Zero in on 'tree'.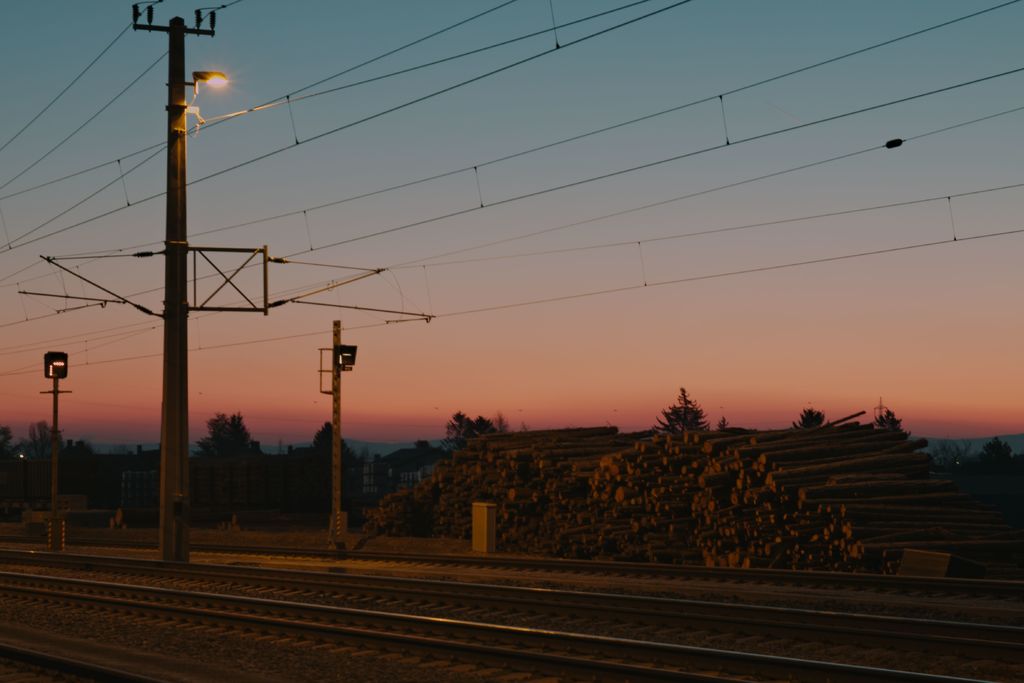
Zeroed in: 653:382:708:429.
